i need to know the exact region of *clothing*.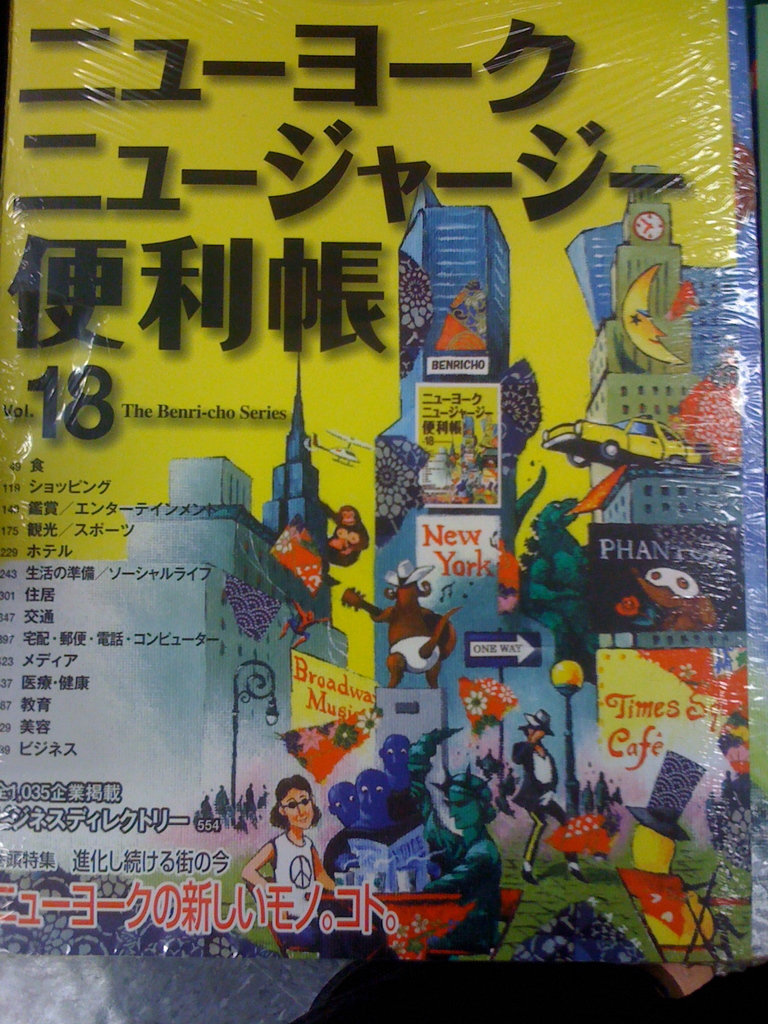
Region: (left=388, top=624, right=436, bottom=669).
